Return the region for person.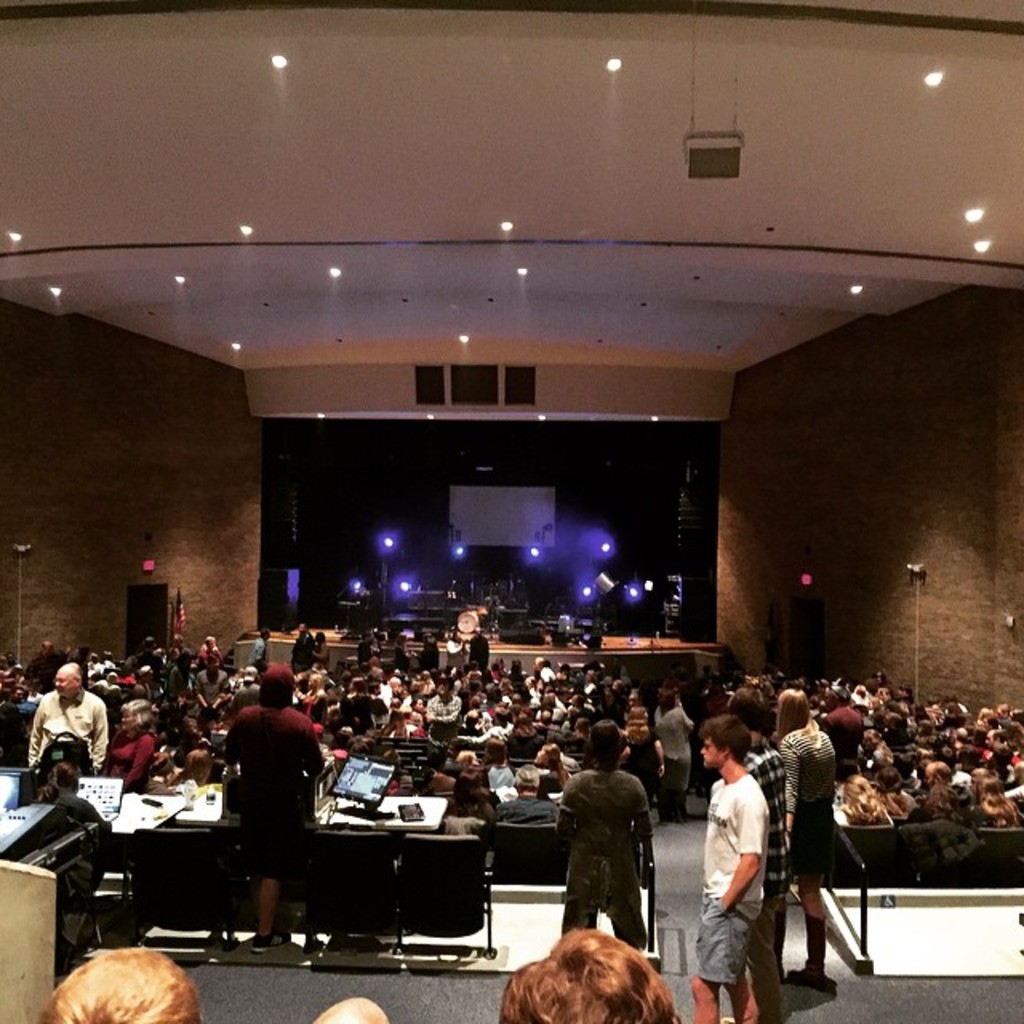
<box>38,942,208,1022</box>.
